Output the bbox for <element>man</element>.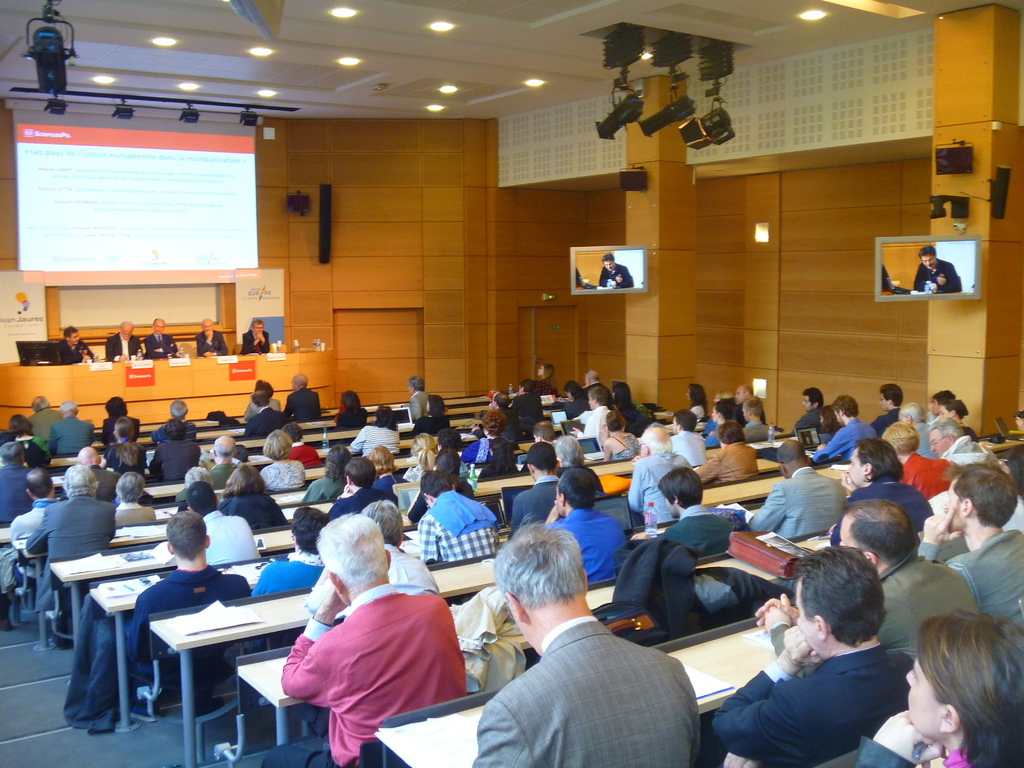
[147,419,202,484].
